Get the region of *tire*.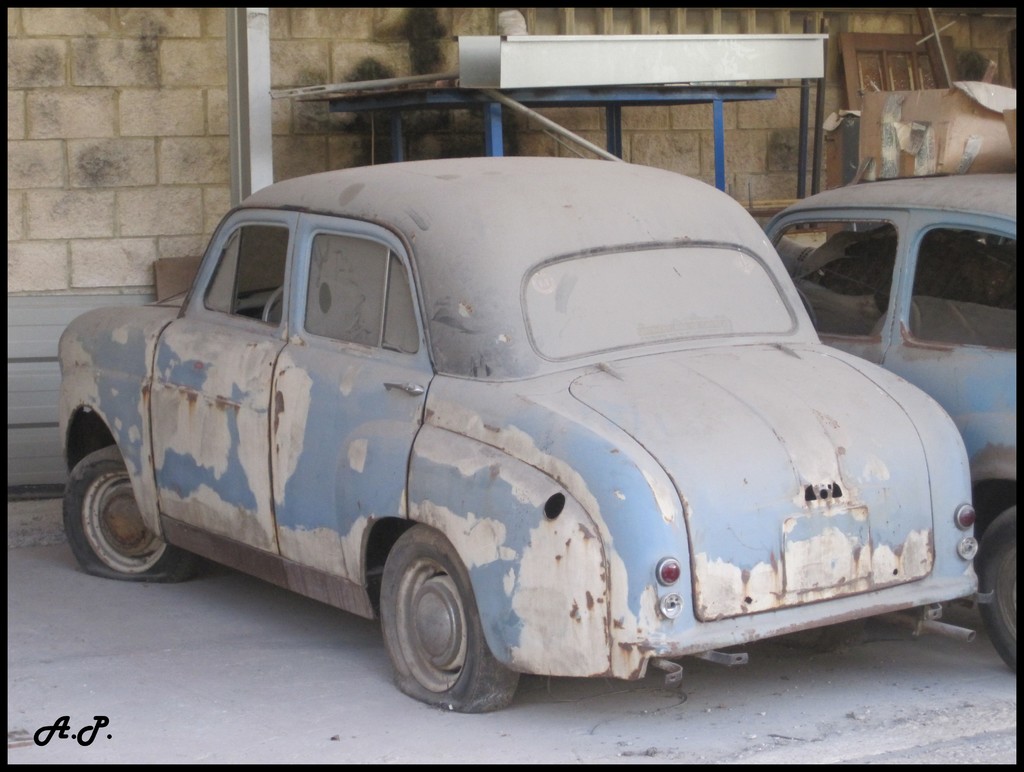
<bbox>353, 534, 492, 710</bbox>.
